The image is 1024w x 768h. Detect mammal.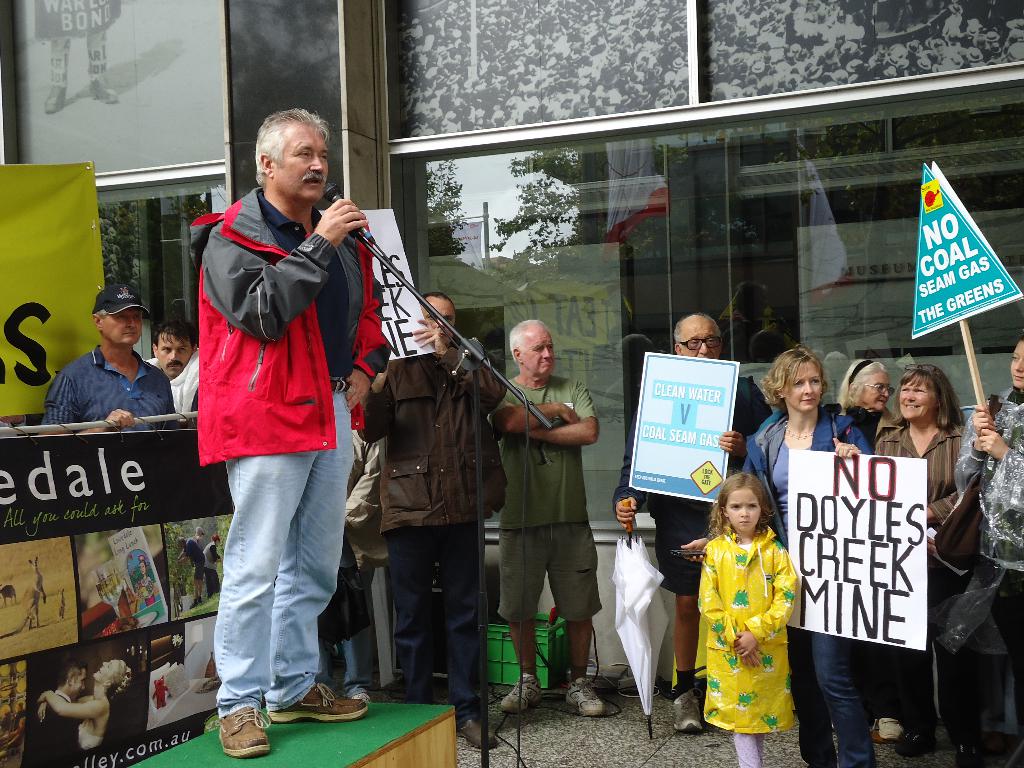
Detection: detection(188, 526, 204, 604).
